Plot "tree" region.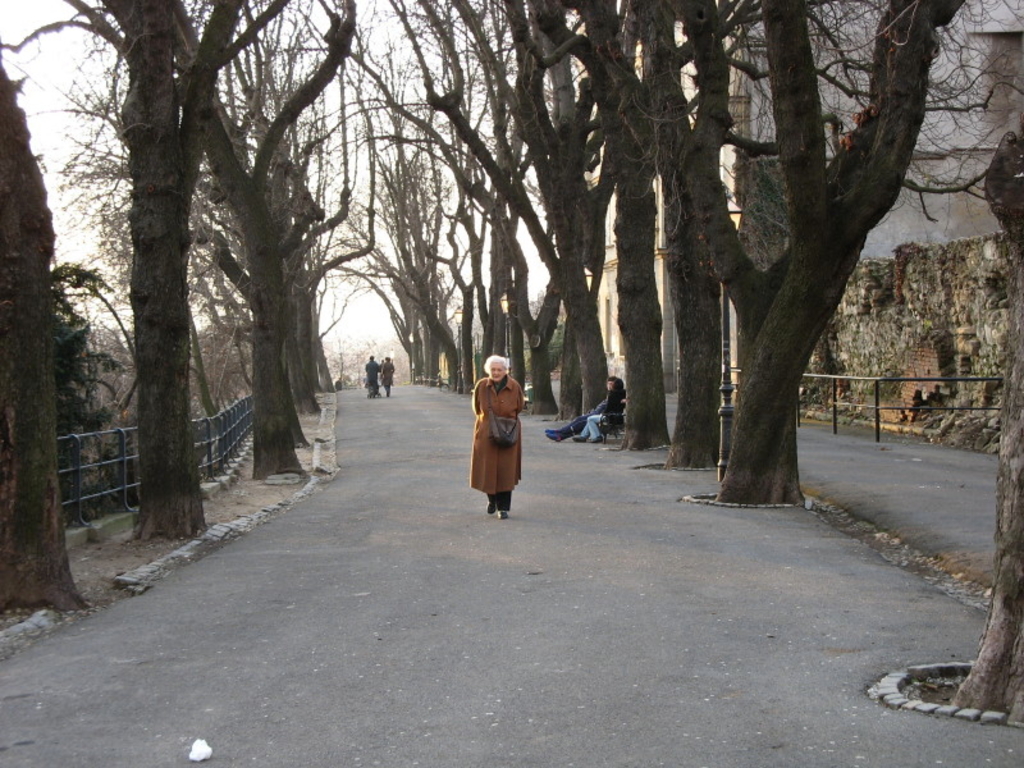
Plotted at 170/0/360/481.
